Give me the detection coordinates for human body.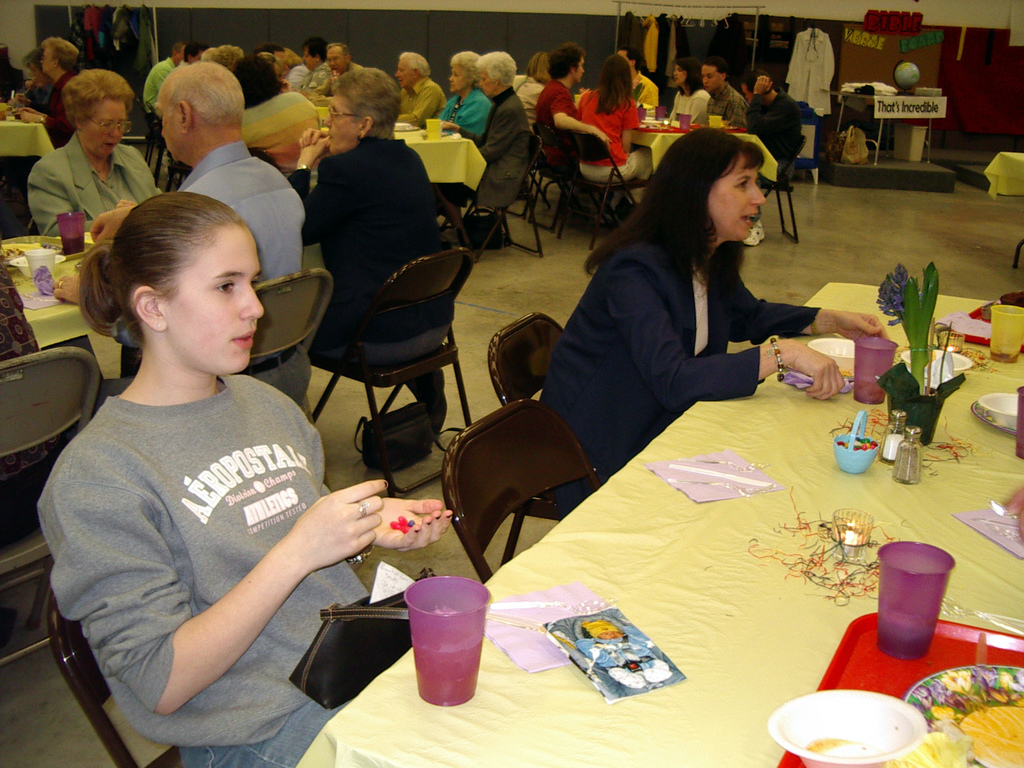
(436, 54, 488, 135).
